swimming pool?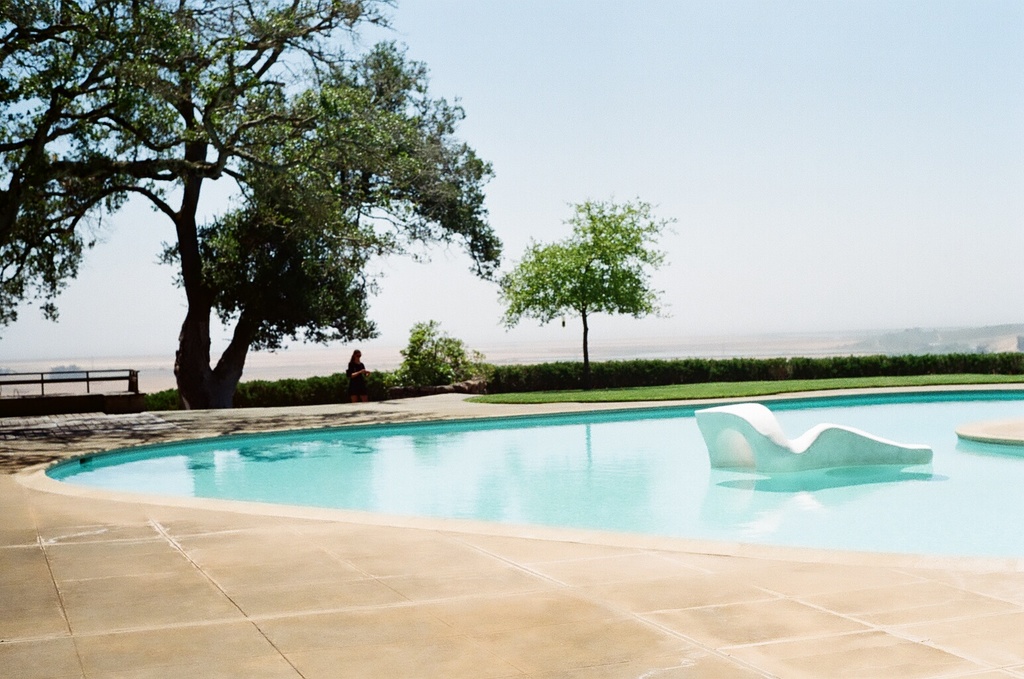
<bbox>7, 385, 1017, 631</bbox>
